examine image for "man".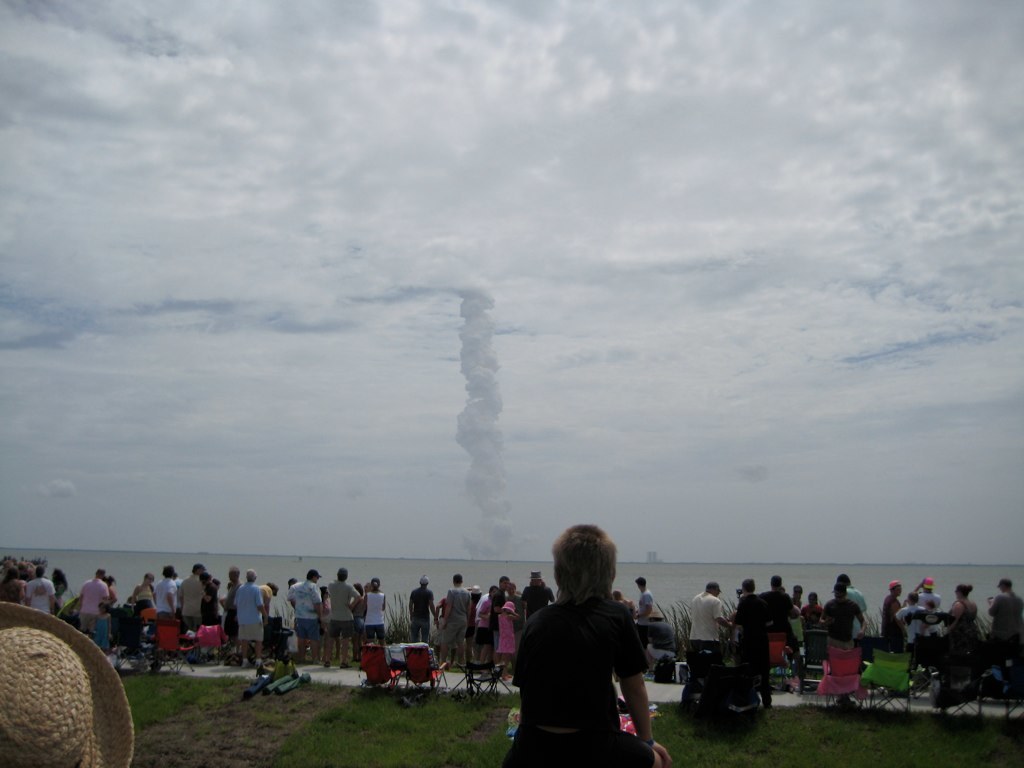
Examination result: (500, 517, 662, 752).
